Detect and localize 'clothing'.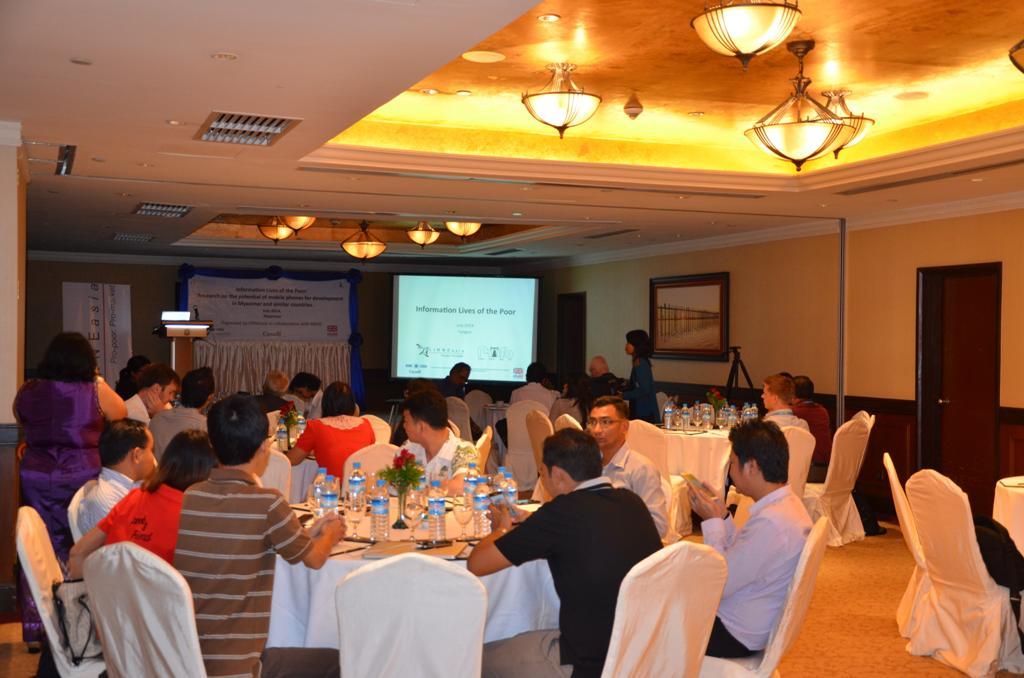
Localized at crop(490, 476, 658, 674).
